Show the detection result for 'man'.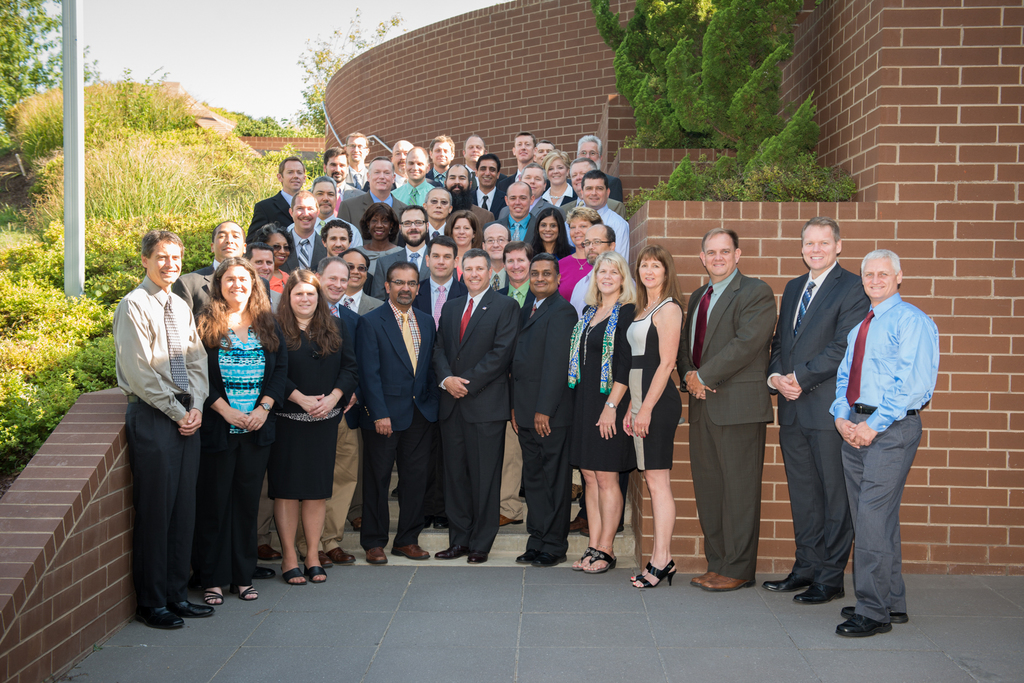
BBox(245, 247, 274, 291).
